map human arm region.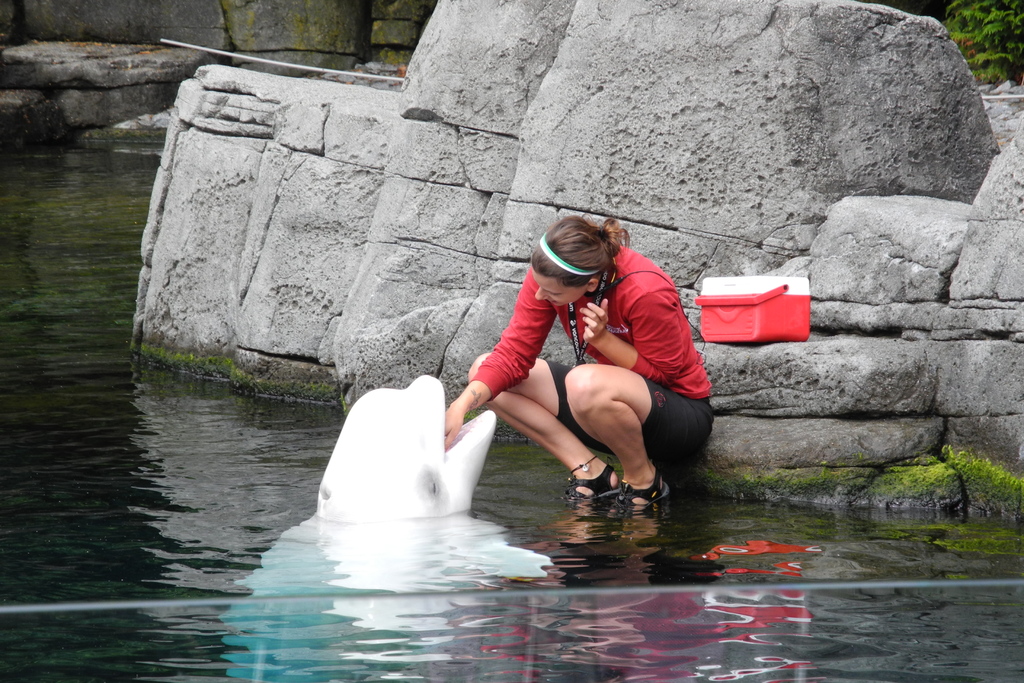
Mapped to pyautogui.locateOnScreen(433, 255, 562, 450).
